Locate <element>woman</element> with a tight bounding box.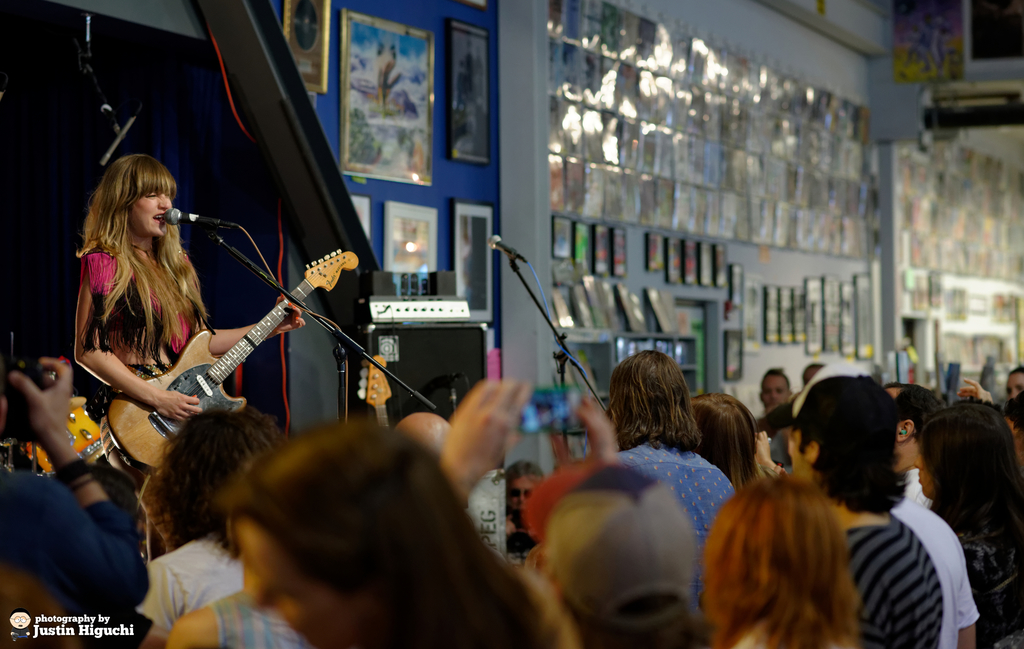
<box>241,418,582,648</box>.
